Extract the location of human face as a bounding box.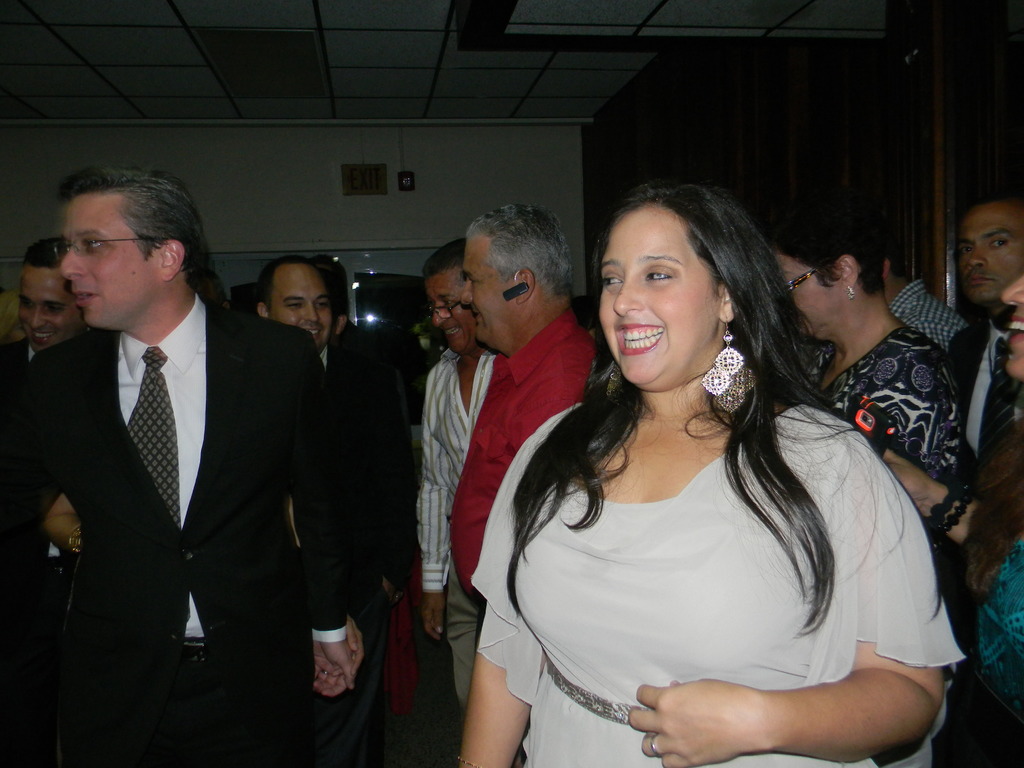
region(56, 193, 151, 331).
